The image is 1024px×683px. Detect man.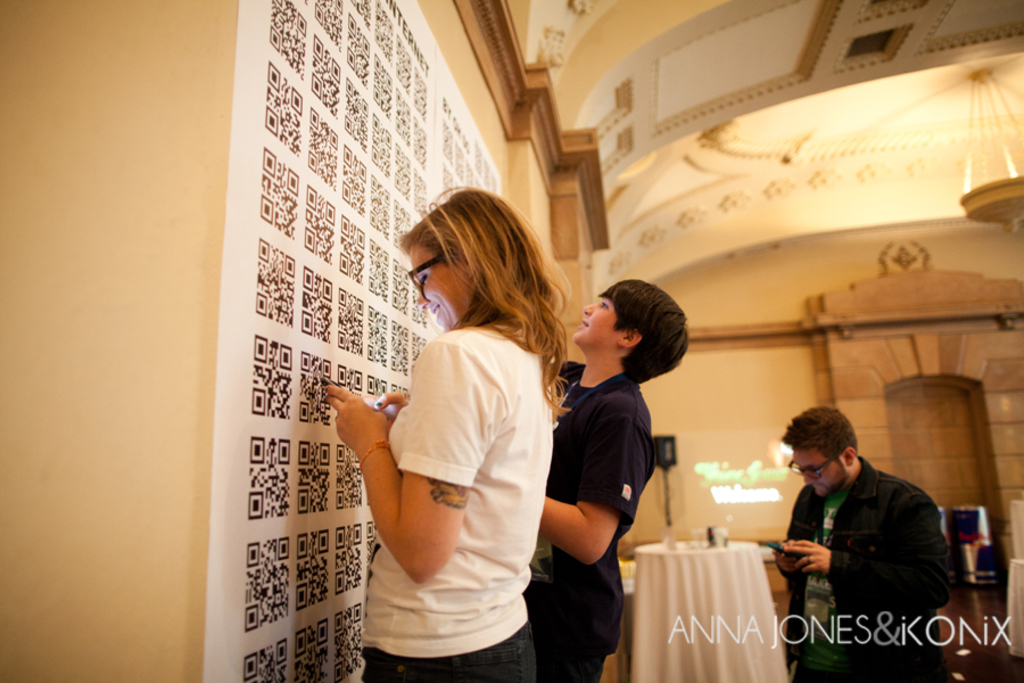
Detection: (767, 394, 958, 682).
